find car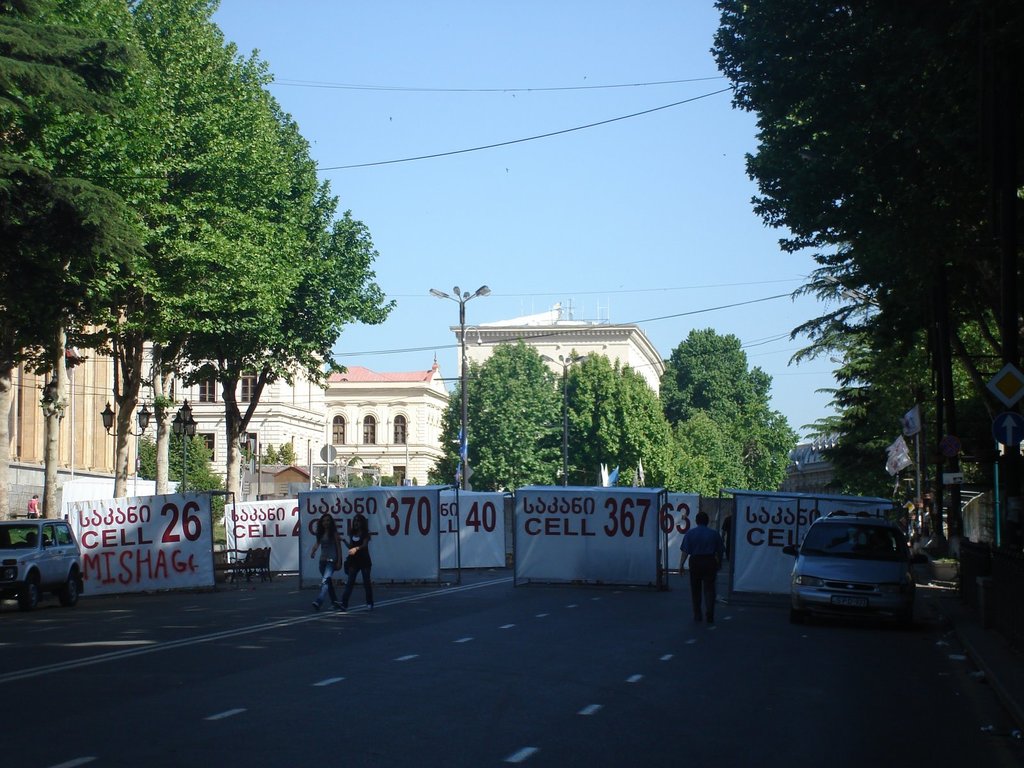
crop(0, 519, 82, 614)
